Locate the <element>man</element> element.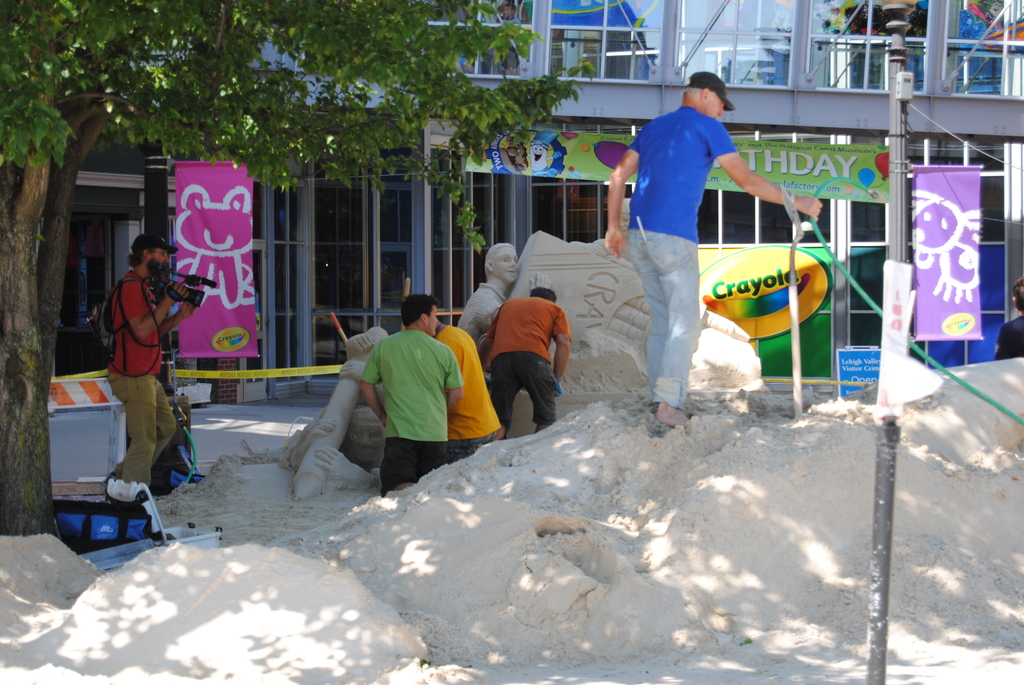
Element bbox: left=483, top=272, right=580, bottom=444.
